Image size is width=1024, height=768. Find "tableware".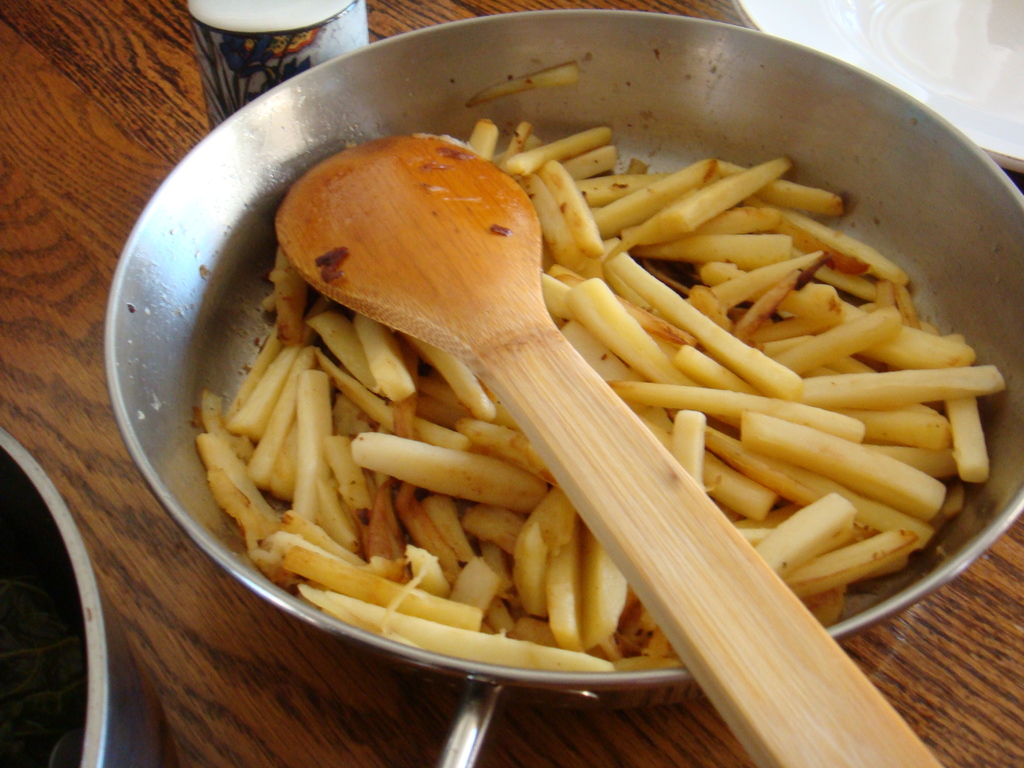
l=275, t=135, r=941, b=767.
